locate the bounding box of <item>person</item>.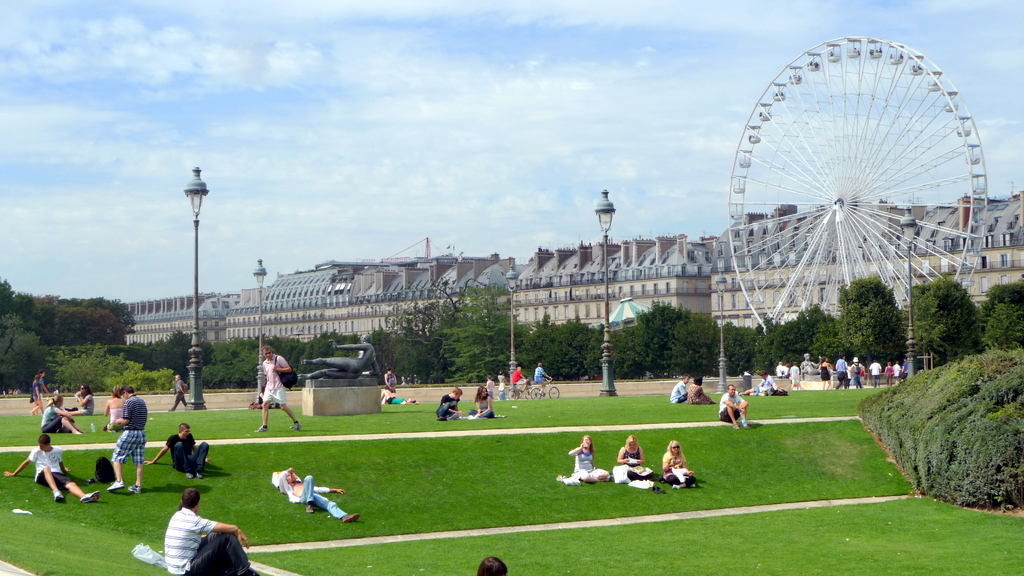
Bounding box: (x1=43, y1=397, x2=94, y2=436).
